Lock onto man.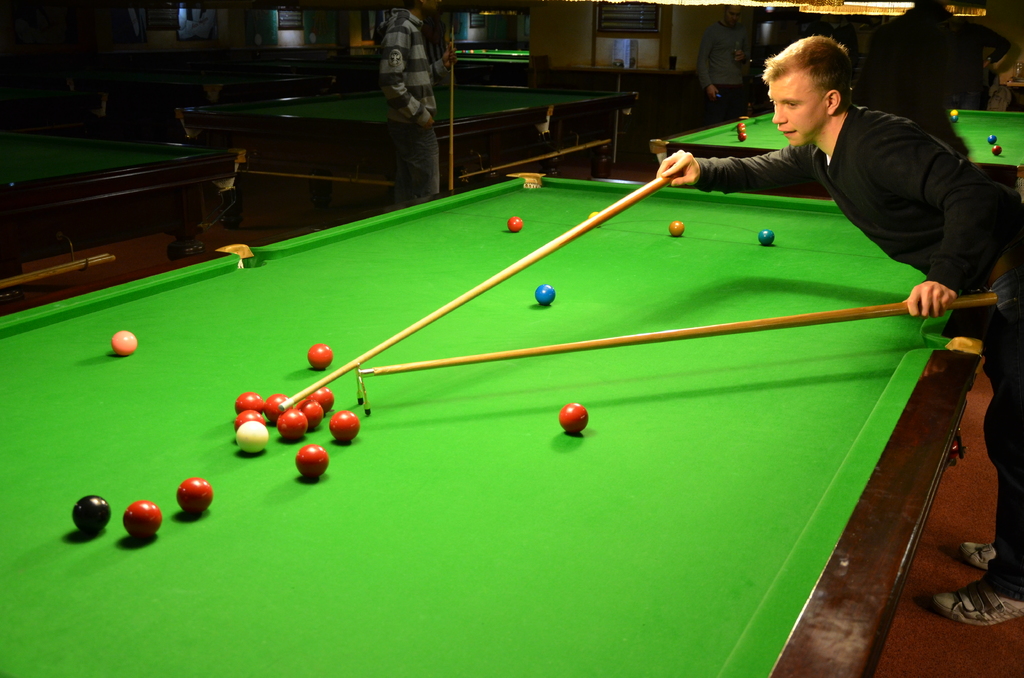
Locked: [867,0,1012,143].
